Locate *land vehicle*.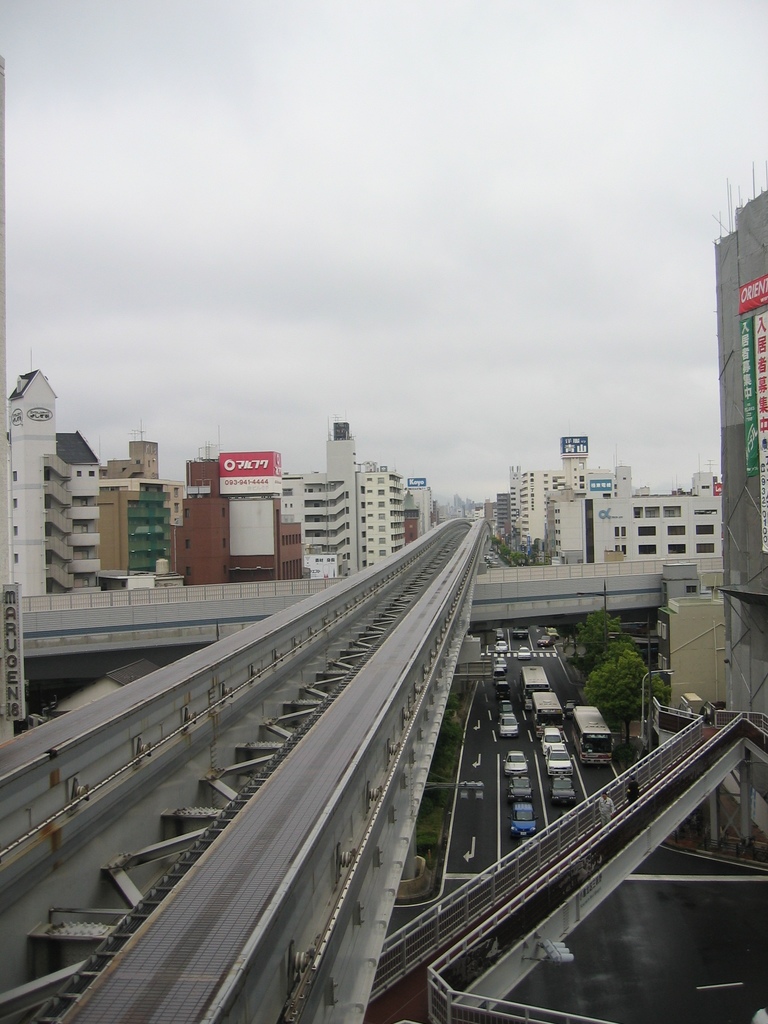
Bounding box: {"x1": 501, "y1": 717, "x2": 518, "y2": 734}.
